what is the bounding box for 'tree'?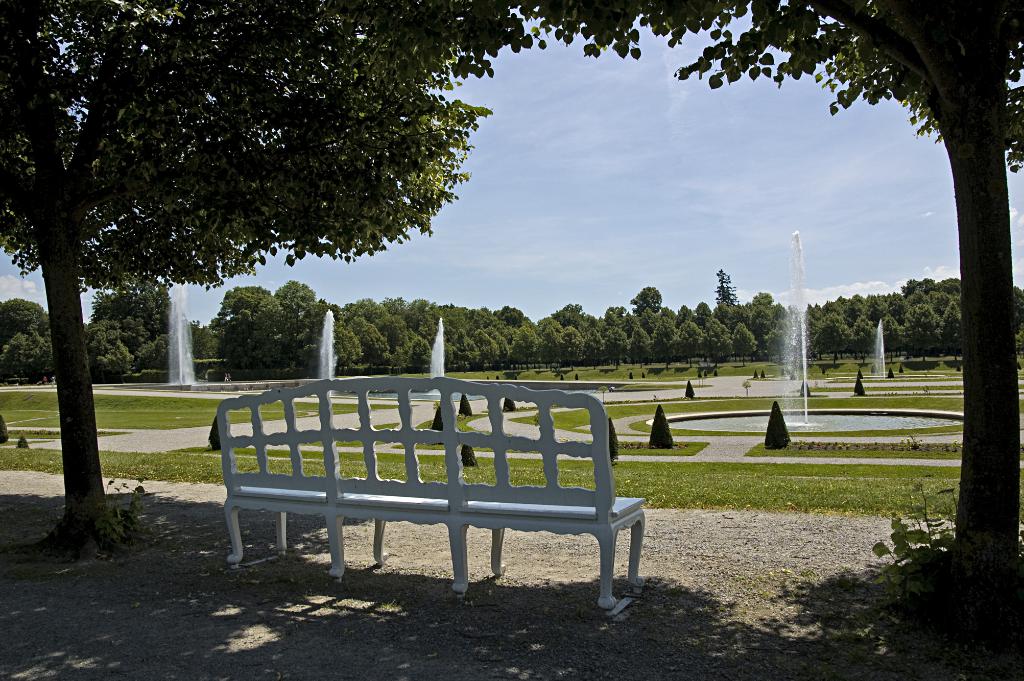
557,325,586,367.
